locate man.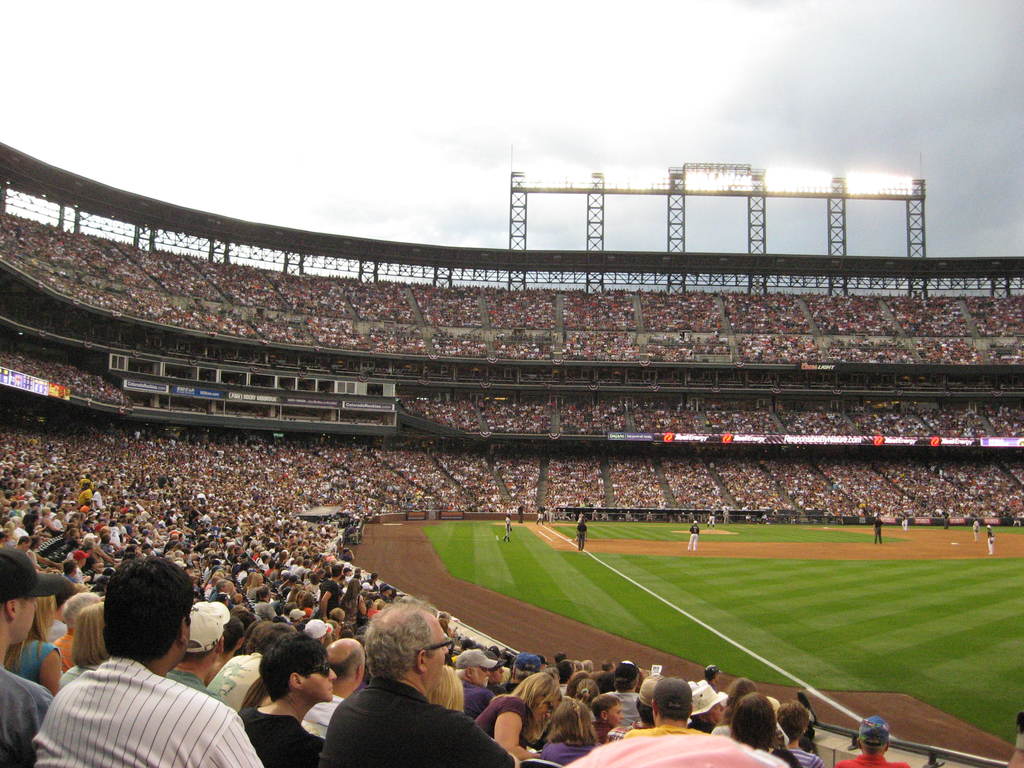
Bounding box: 237, 632, 329, 765.
